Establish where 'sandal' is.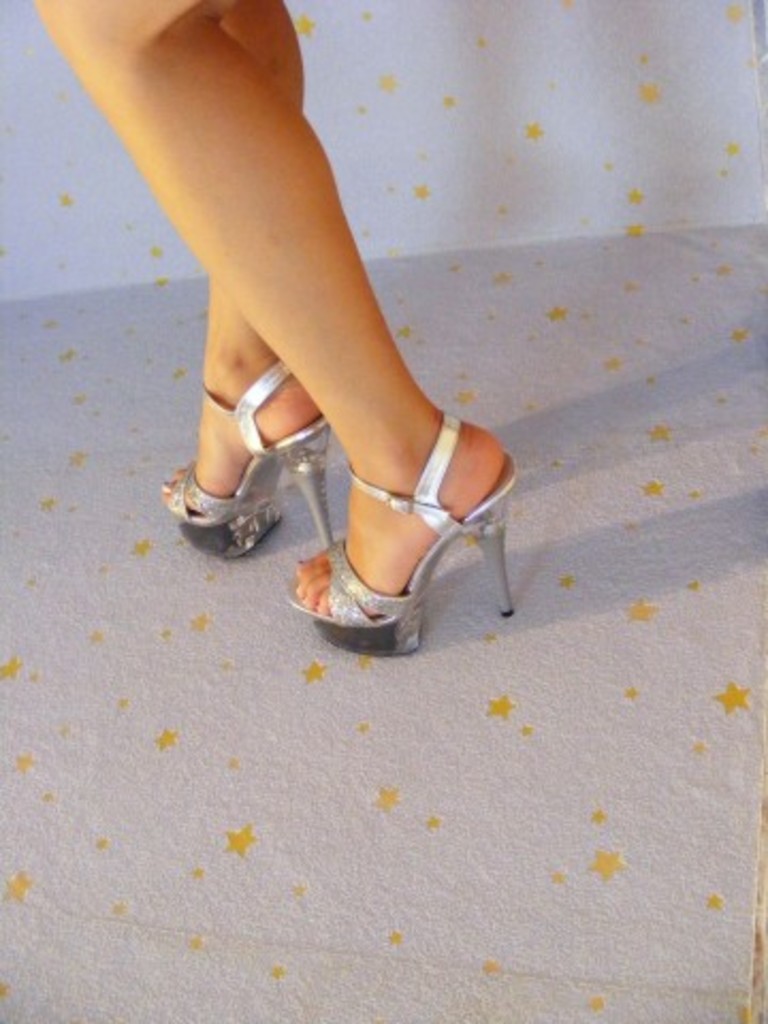
Established at bbox=(286, 414, 514, 657).
